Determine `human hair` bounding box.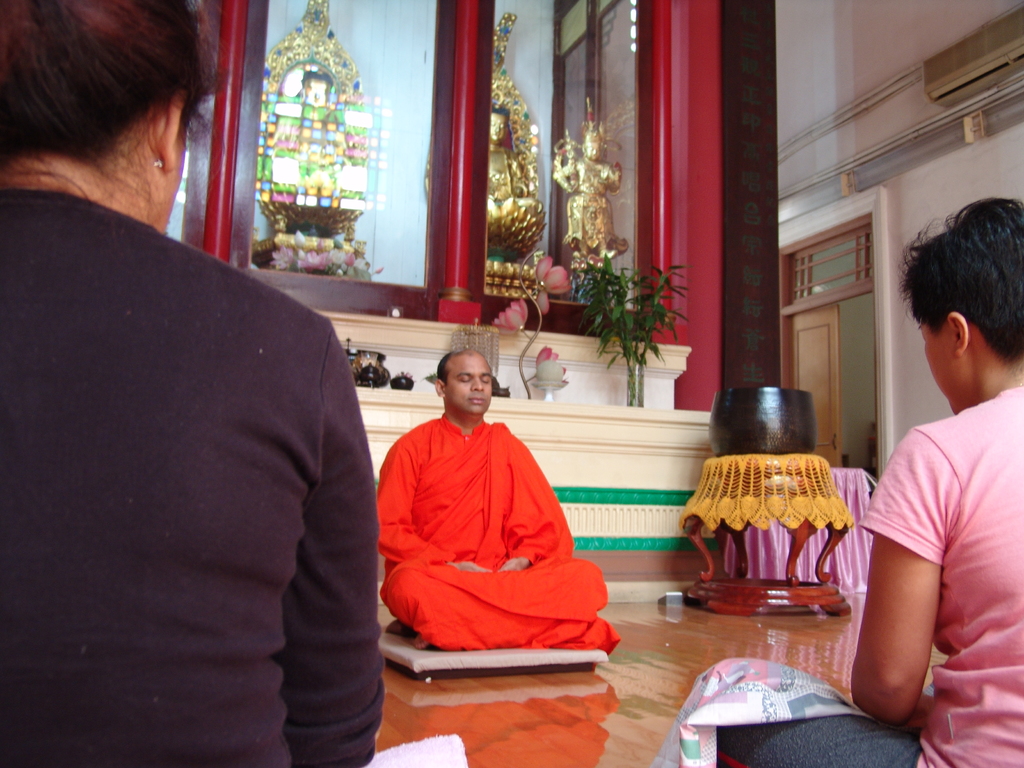
Determined: bbox=(0, 0, 202, 211).
